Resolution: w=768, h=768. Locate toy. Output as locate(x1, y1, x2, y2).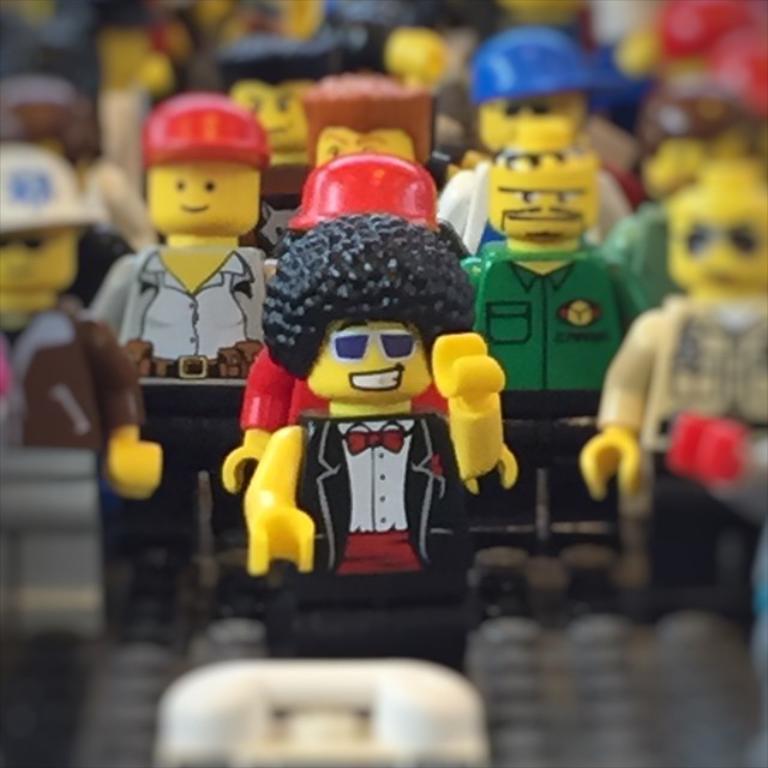
locate(223, 149, 444, 493).
